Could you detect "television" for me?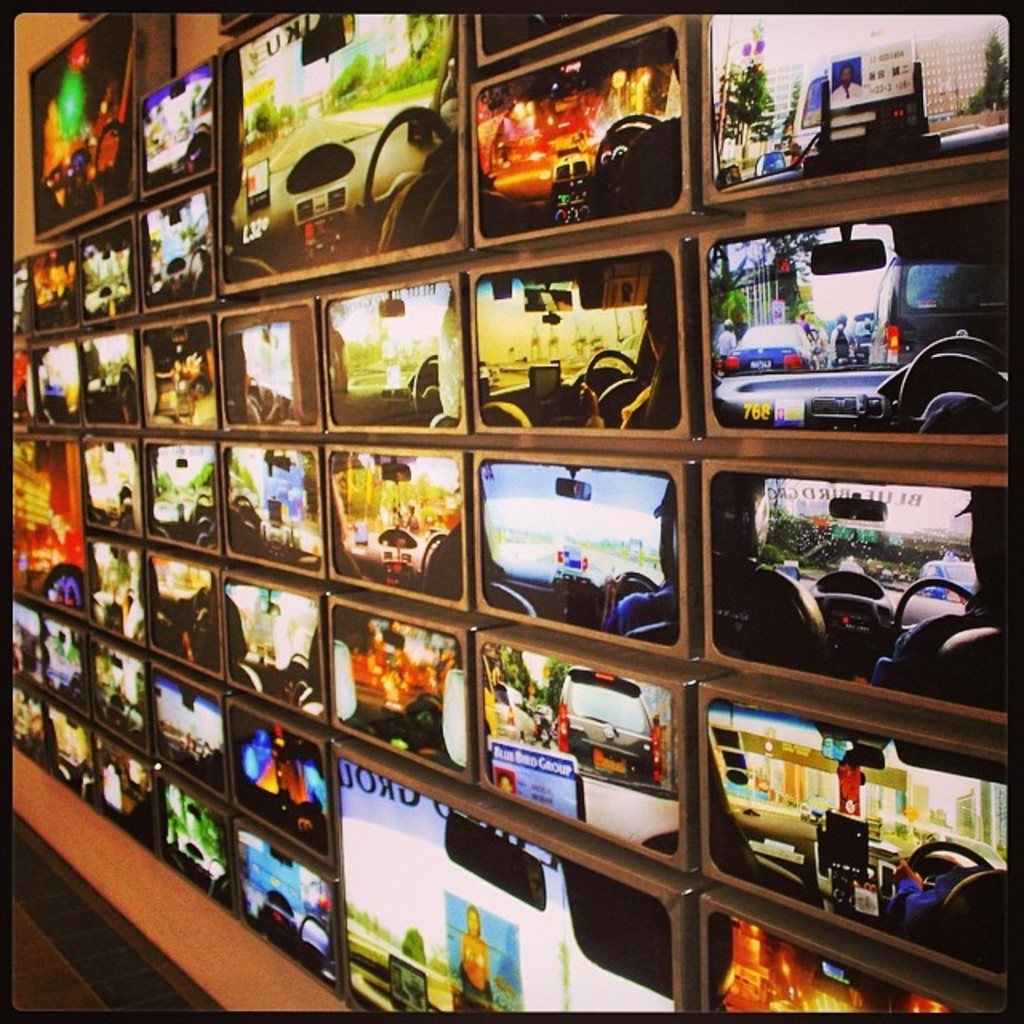
Detection result: bbox=(315, 446, 464, 614).
